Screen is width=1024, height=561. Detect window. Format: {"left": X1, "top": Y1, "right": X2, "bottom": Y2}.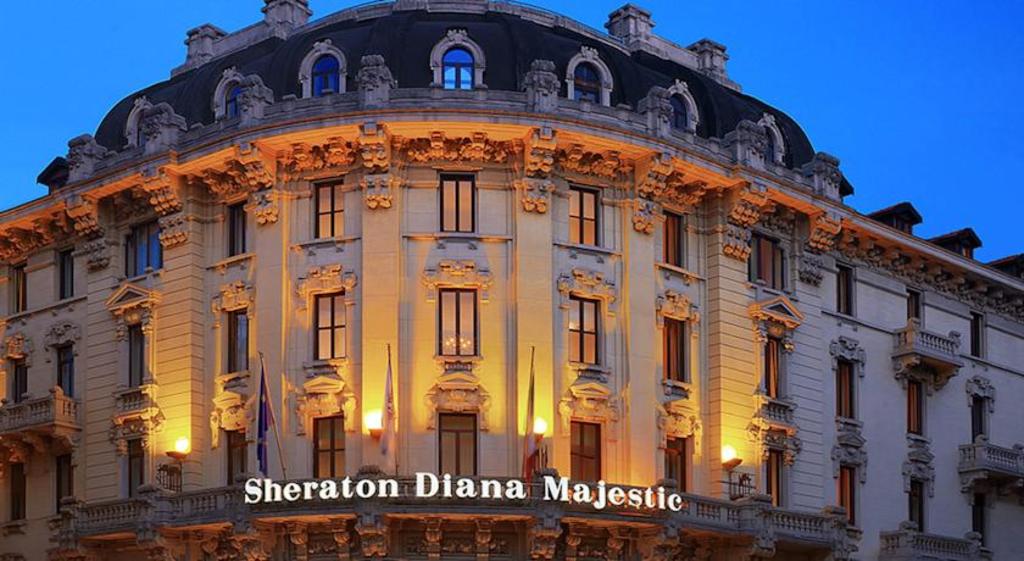
{"left": 432, "top": 411, "right": 479, "bottom": 484}.
